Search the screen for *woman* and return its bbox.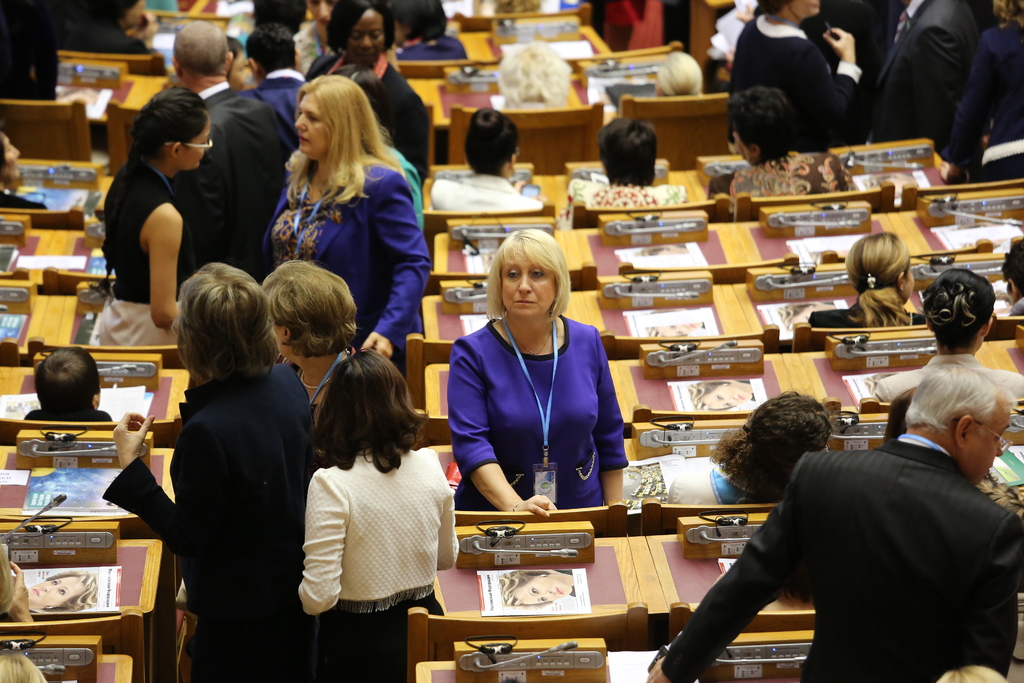
Found: (25,570,99,613).
